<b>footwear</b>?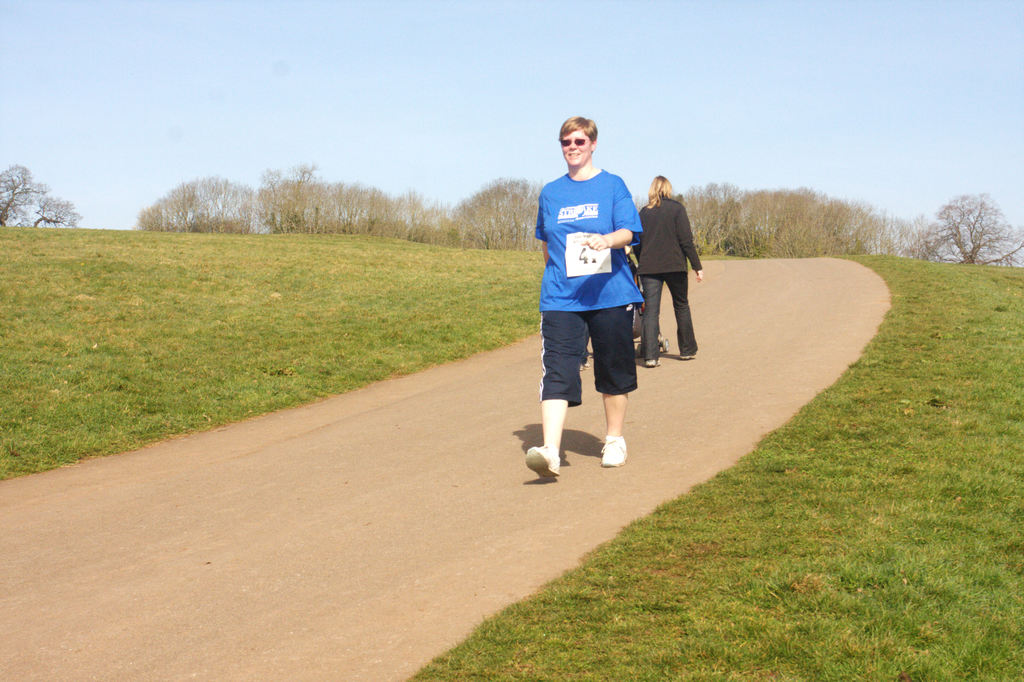
box(530, 416, 582, 487)
